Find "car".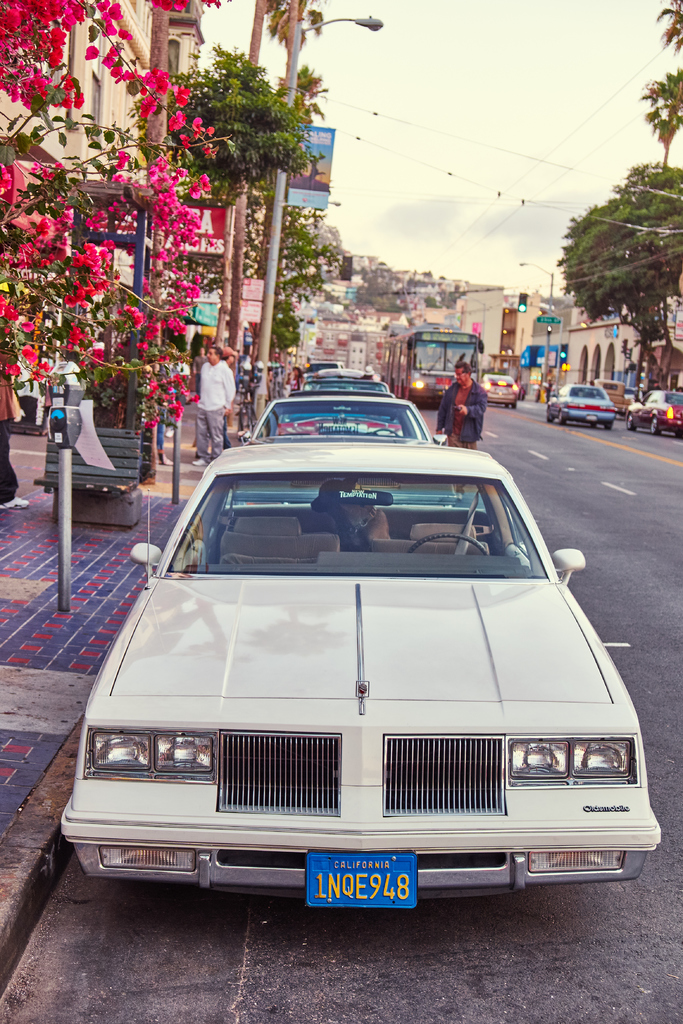
select_region(589, 378, 626, 412).
